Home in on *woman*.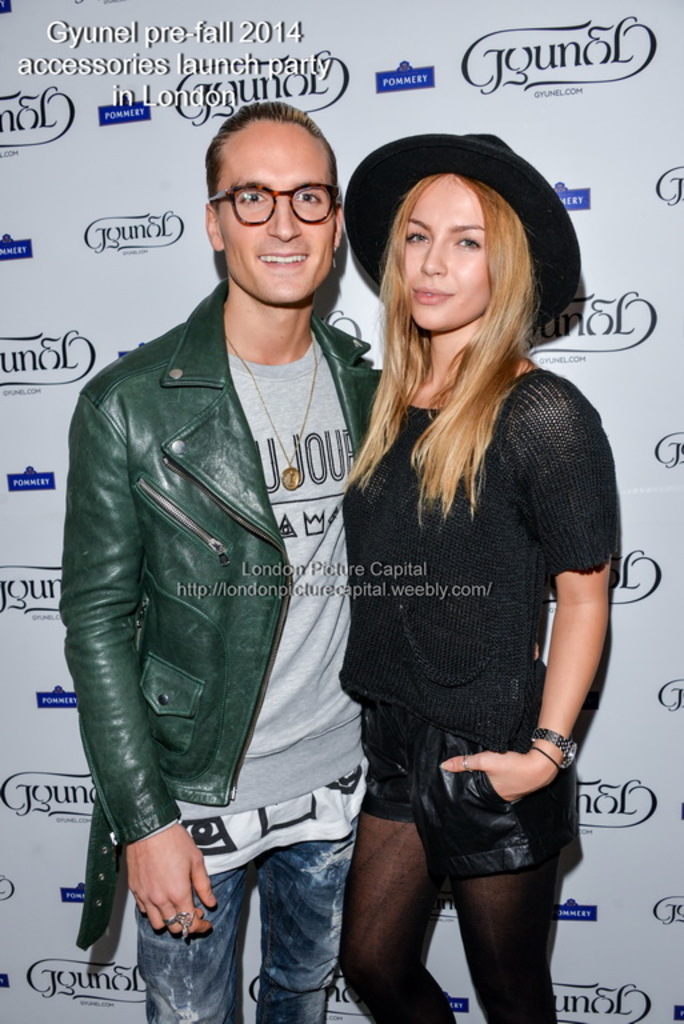
Homed in at select_region(292, 107, 616, 1017).
